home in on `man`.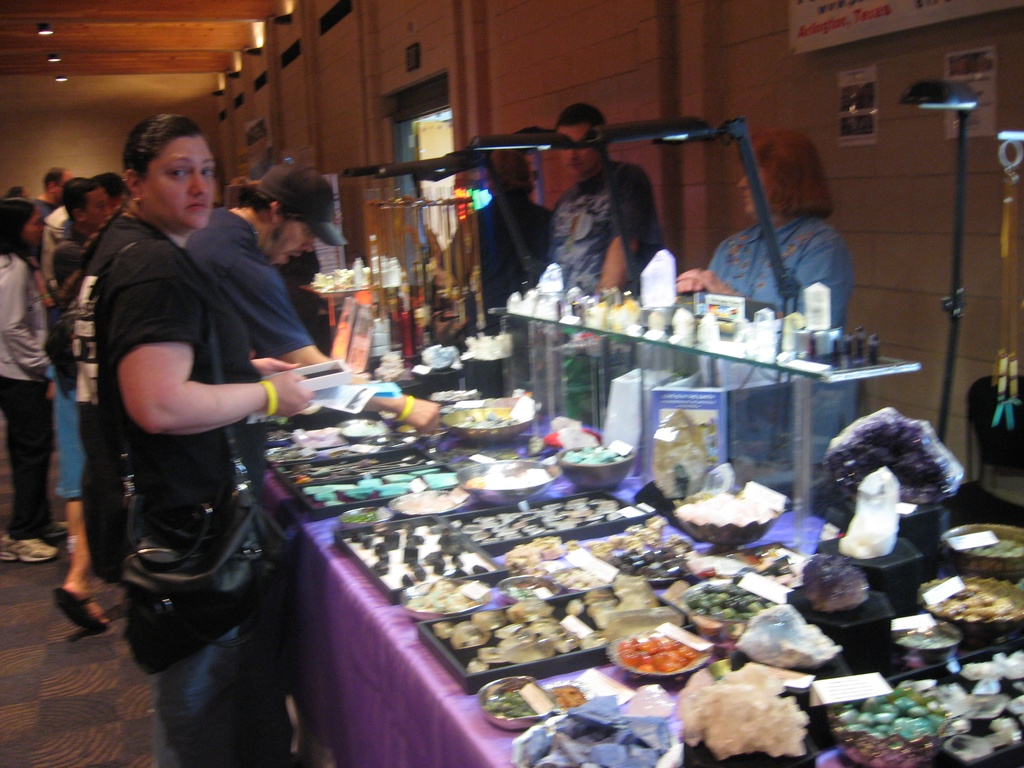
Homed in at crop(430, 148, 557, 333).
